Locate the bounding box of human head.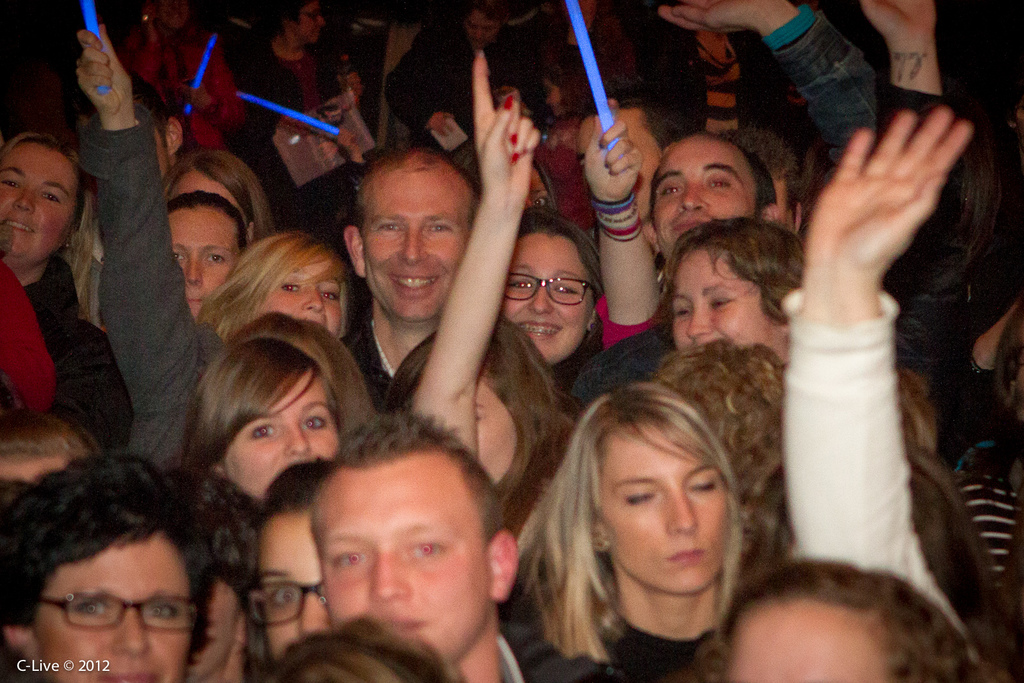
Bounding box: crop(265, 0, 324, 51).
